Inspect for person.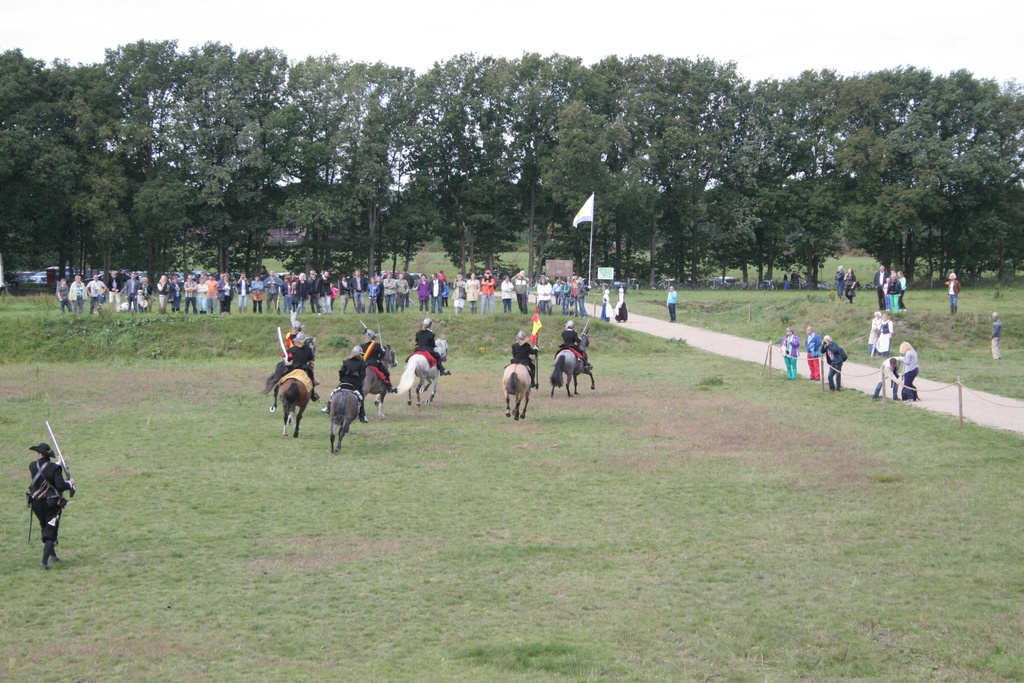
Inspection: BBox(601, 288, 613, 317).
